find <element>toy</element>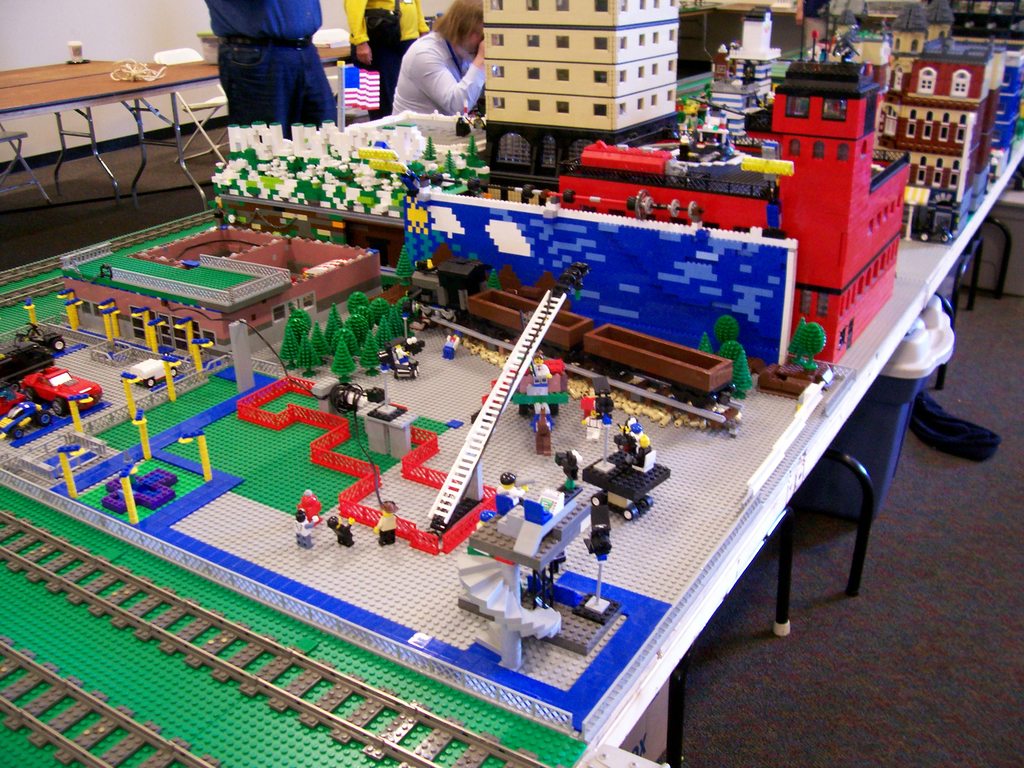
rect(715, 316, 742, 342)
